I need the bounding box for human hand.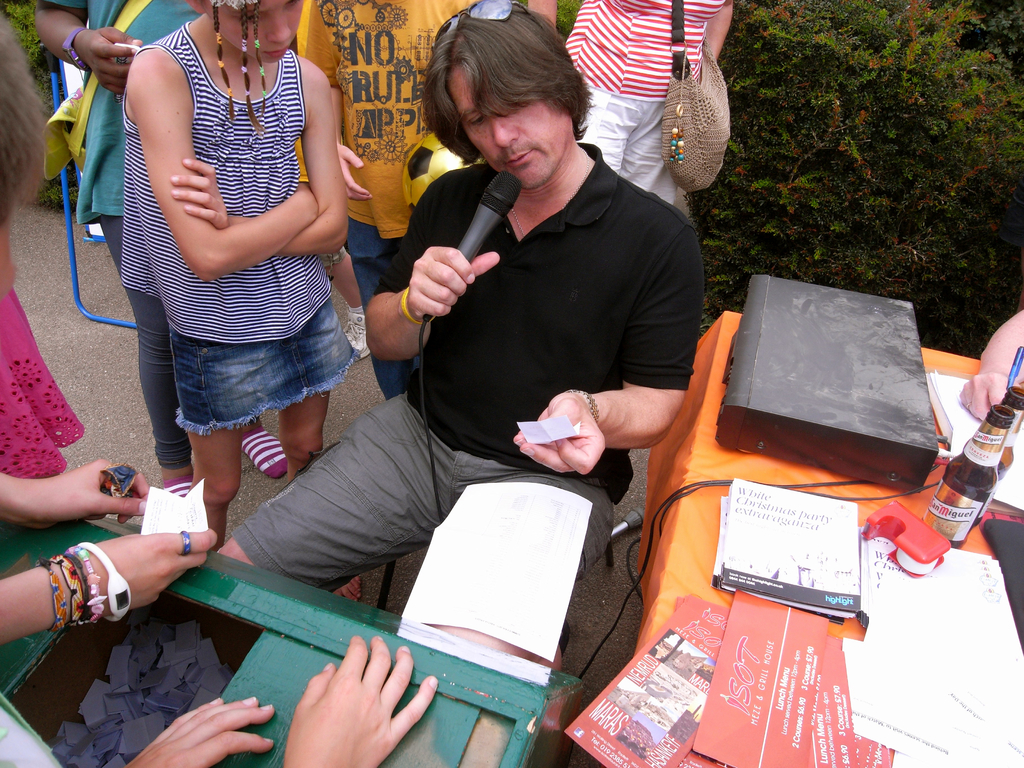
Here it is: (168,159,230,230).
